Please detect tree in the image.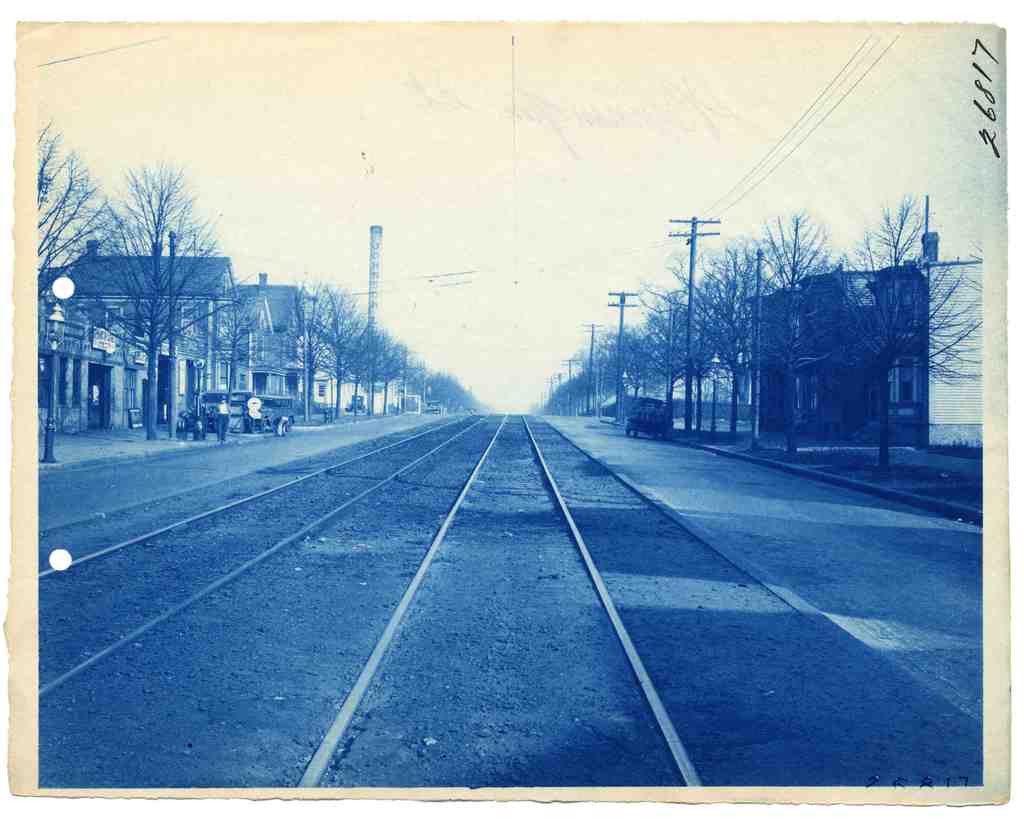
(x1=812, y1=196, x2=988, y2=471).
